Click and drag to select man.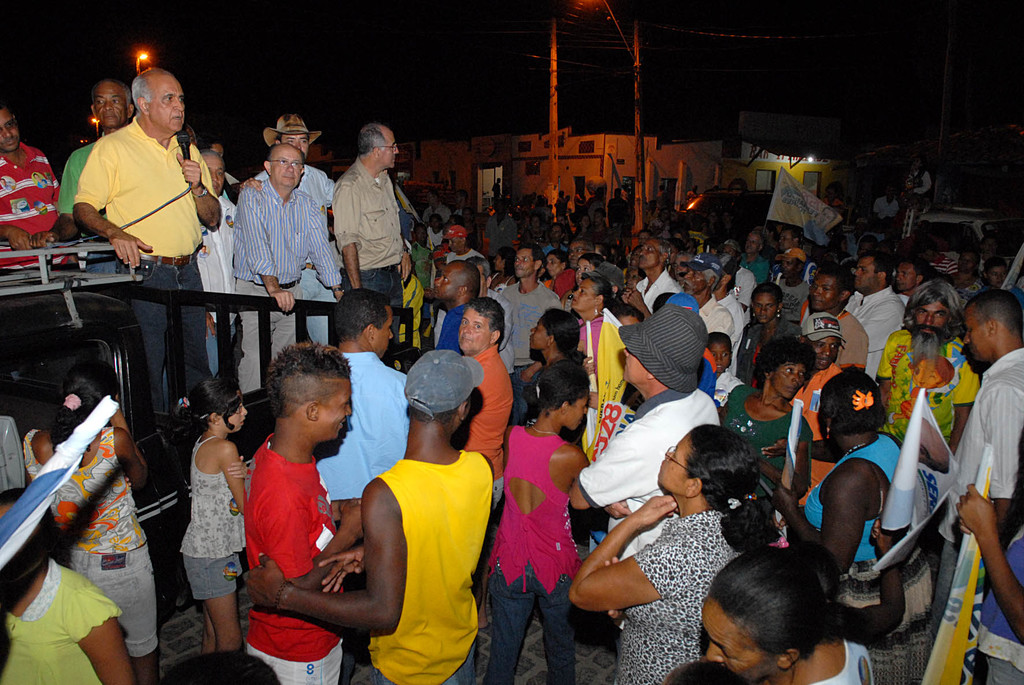
Selection: 223 141 343 396.
